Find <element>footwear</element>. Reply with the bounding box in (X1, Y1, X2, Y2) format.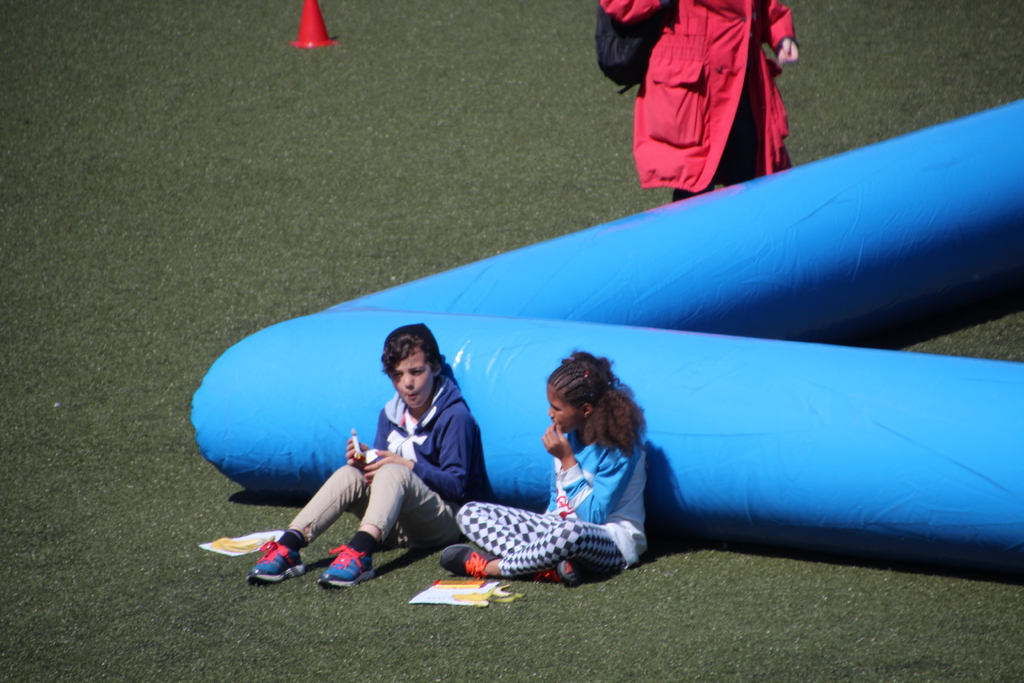
(442, 543, 499, 579).
